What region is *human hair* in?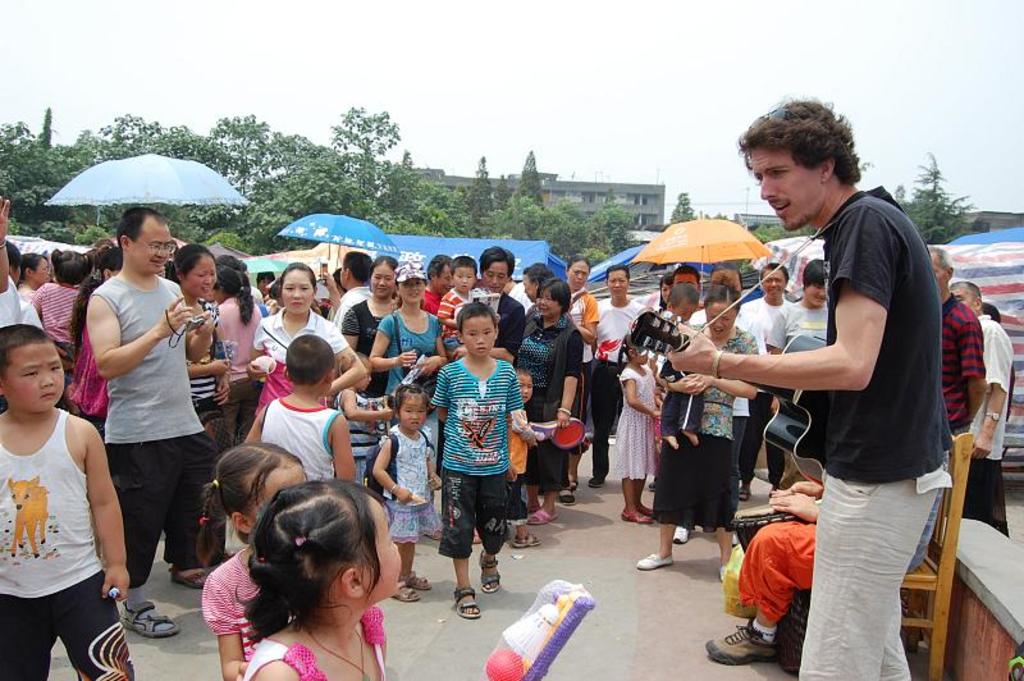
(707,276,741,312).
